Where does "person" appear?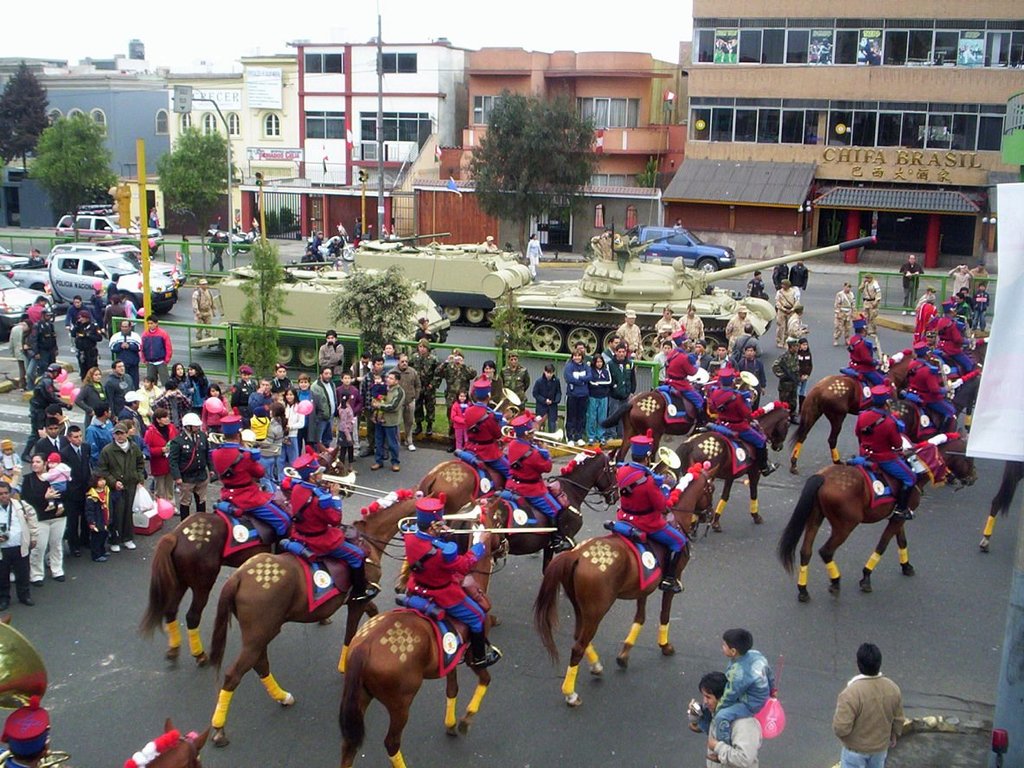
Appears at detection(923, 326, 939, 345).
